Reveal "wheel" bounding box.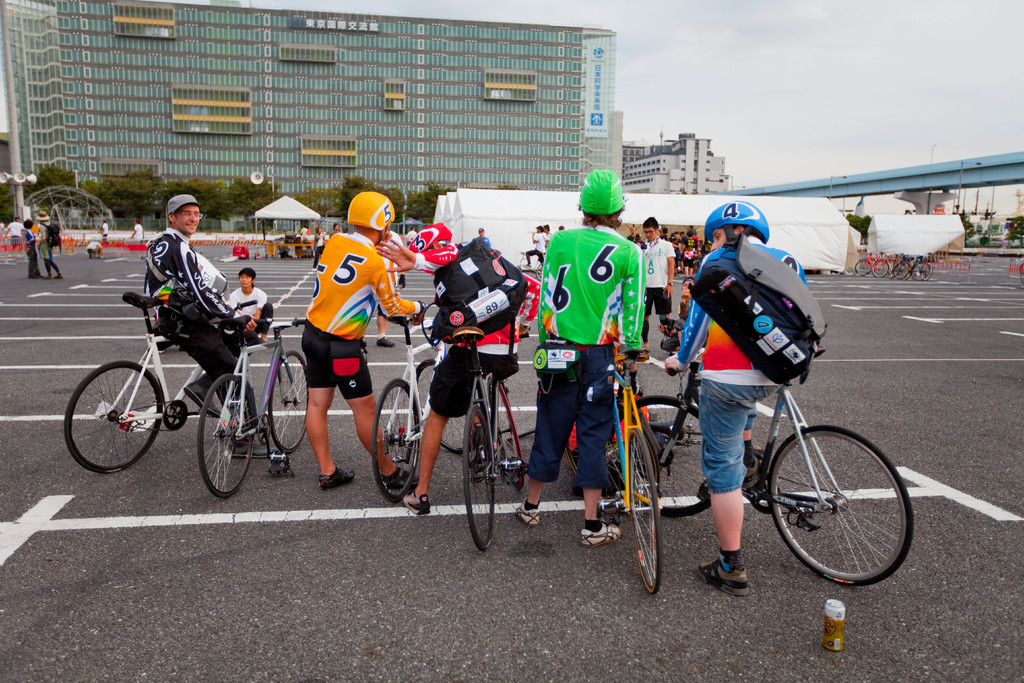
Revealed: <region>616, 399, 714, 511</region>.
